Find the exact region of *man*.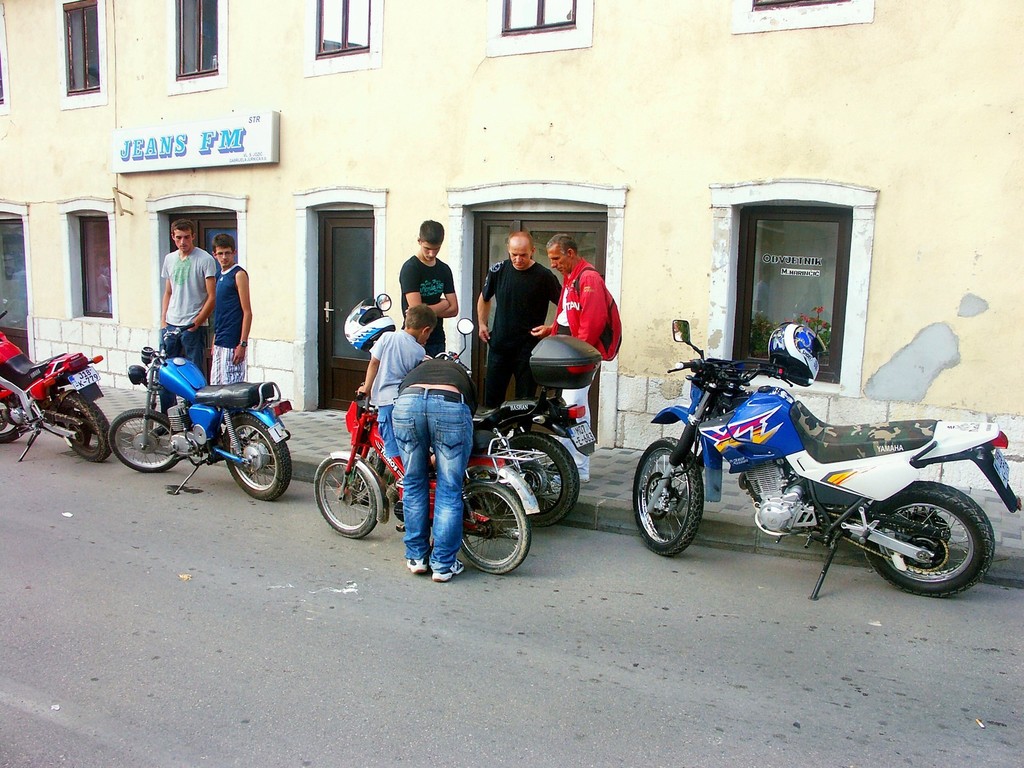
Exact region: {"left": 205, "top": 229, "right": 249, "bottom": 394}.
